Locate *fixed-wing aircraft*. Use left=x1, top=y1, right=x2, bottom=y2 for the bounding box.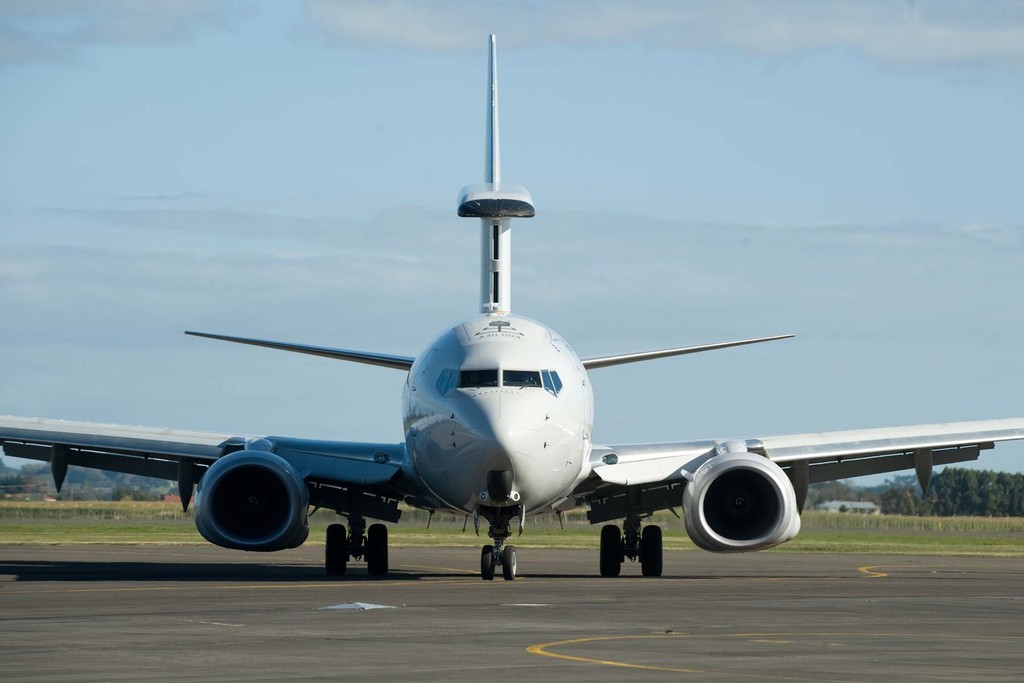
left=0, top=35, right=1023, bottom=584.
